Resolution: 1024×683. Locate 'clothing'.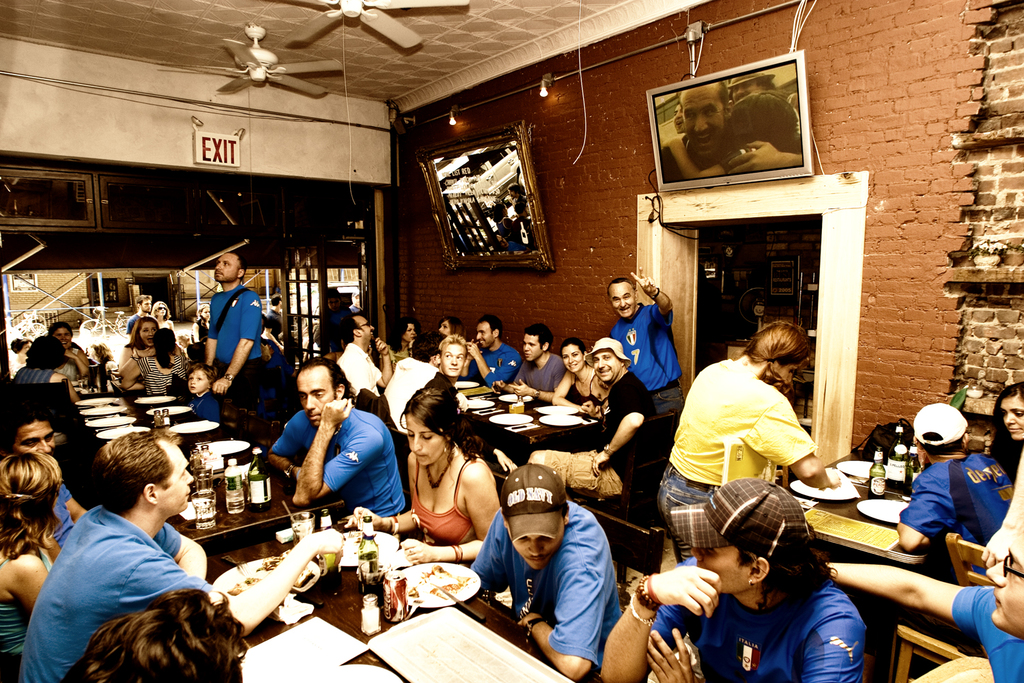
{"x1": 470, "y1": 497, "x2": 619, "y2": 667}.
